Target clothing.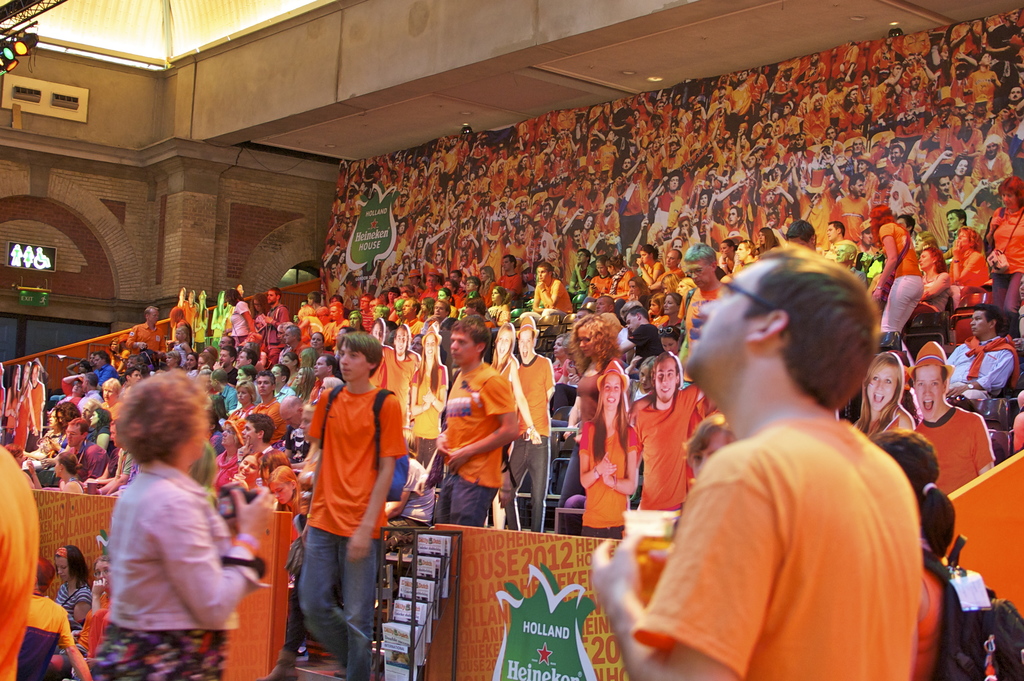
Target region: x1=303, y1=370, x2=391, y2=637.
